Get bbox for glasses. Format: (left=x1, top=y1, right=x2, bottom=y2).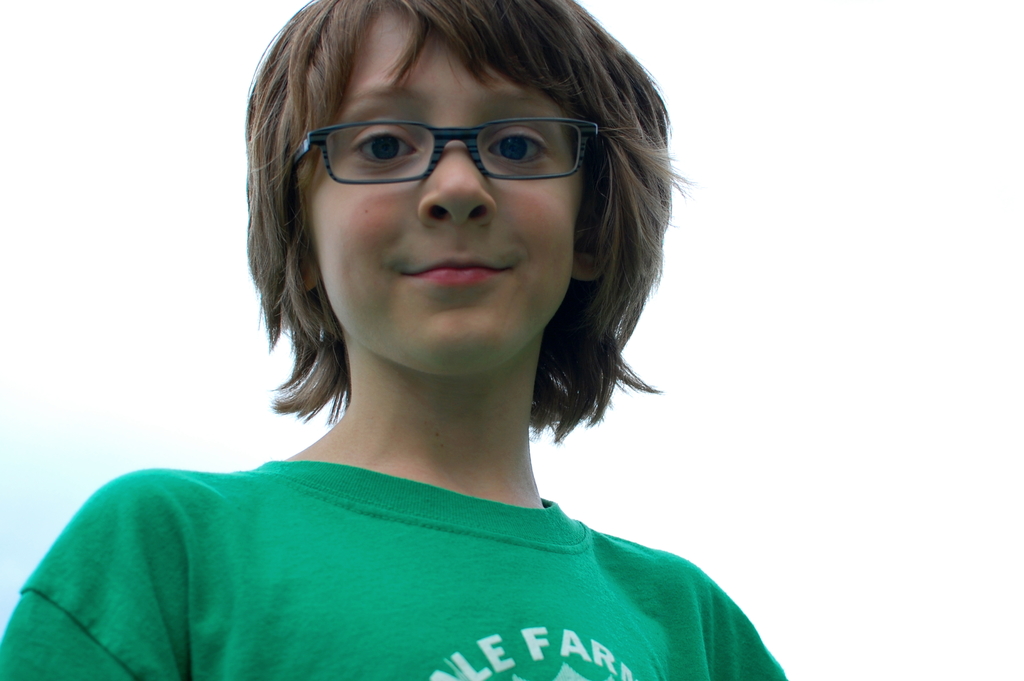
(left=298, top=112, right=605, bottom=191).
